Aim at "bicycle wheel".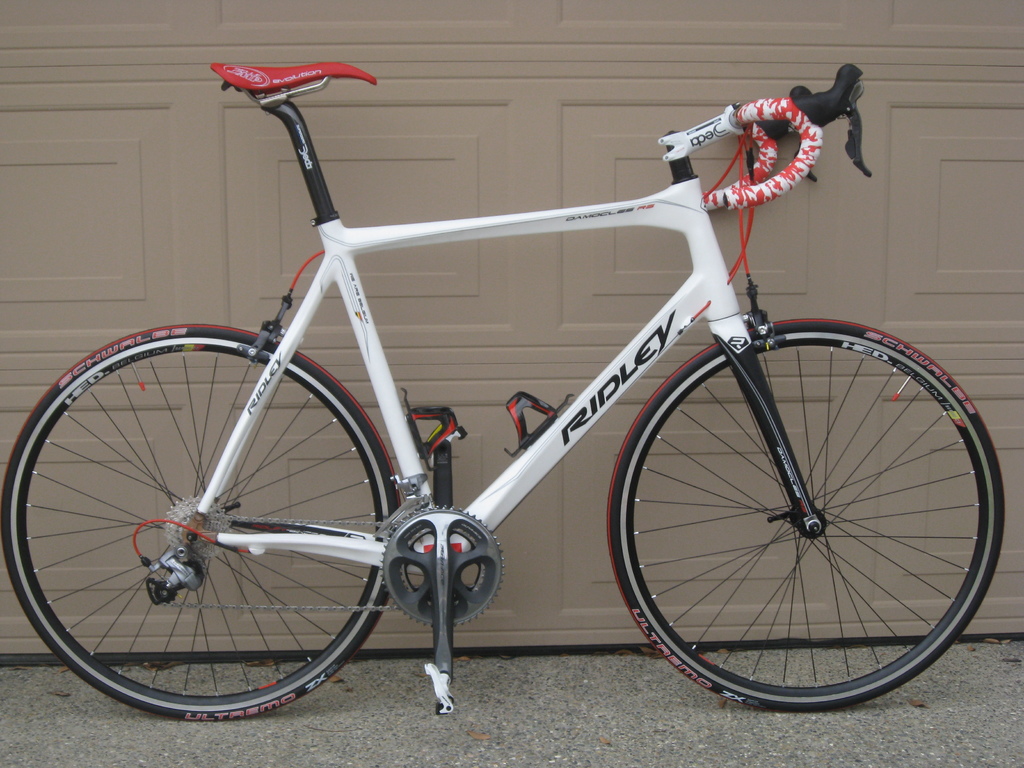
Aimed at 0/323/403/720.
